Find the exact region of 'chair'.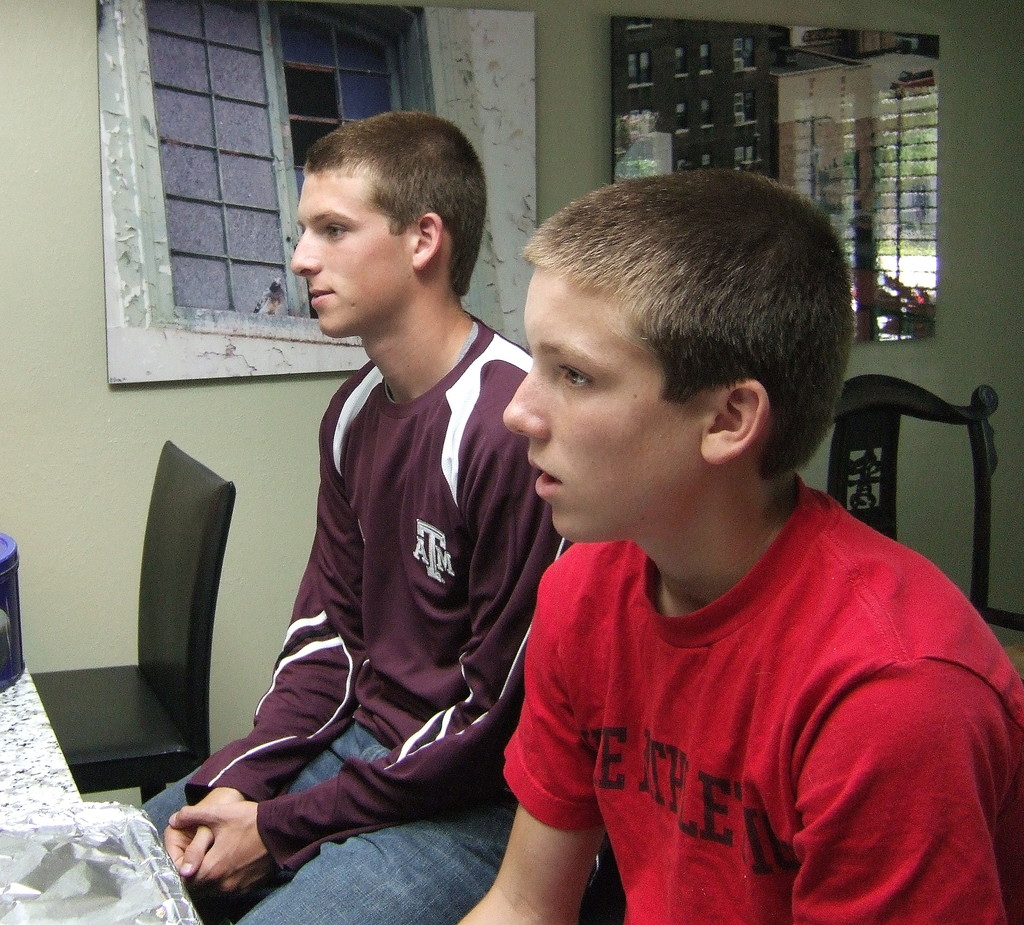
Exact region: x1=31, y1=441, x2=237, y2=805.
